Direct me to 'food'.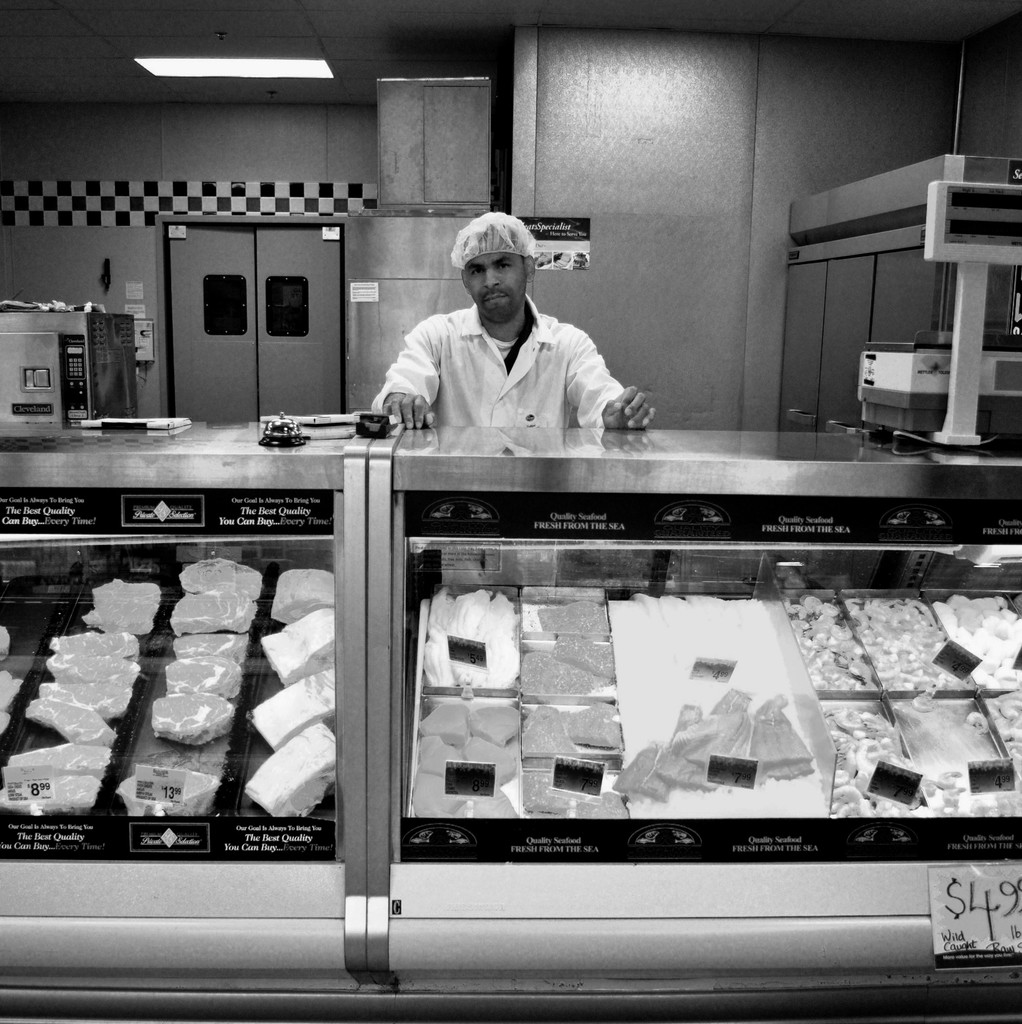
Direction: <box>467,782,519,817</box>.
